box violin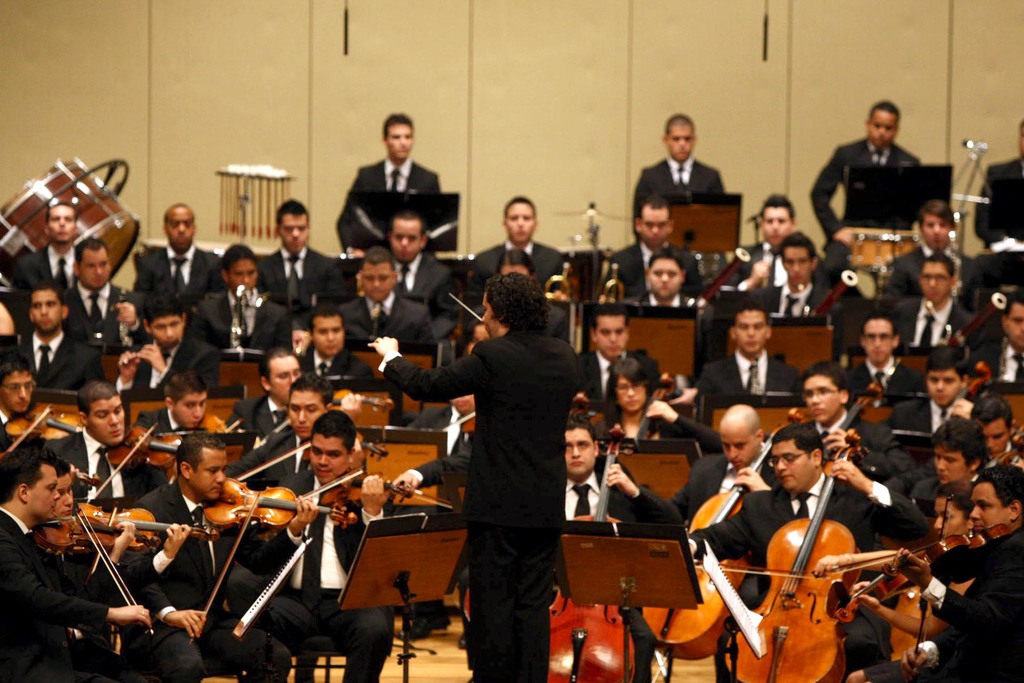
x1=897 y1=528 x2=987 y2=661
